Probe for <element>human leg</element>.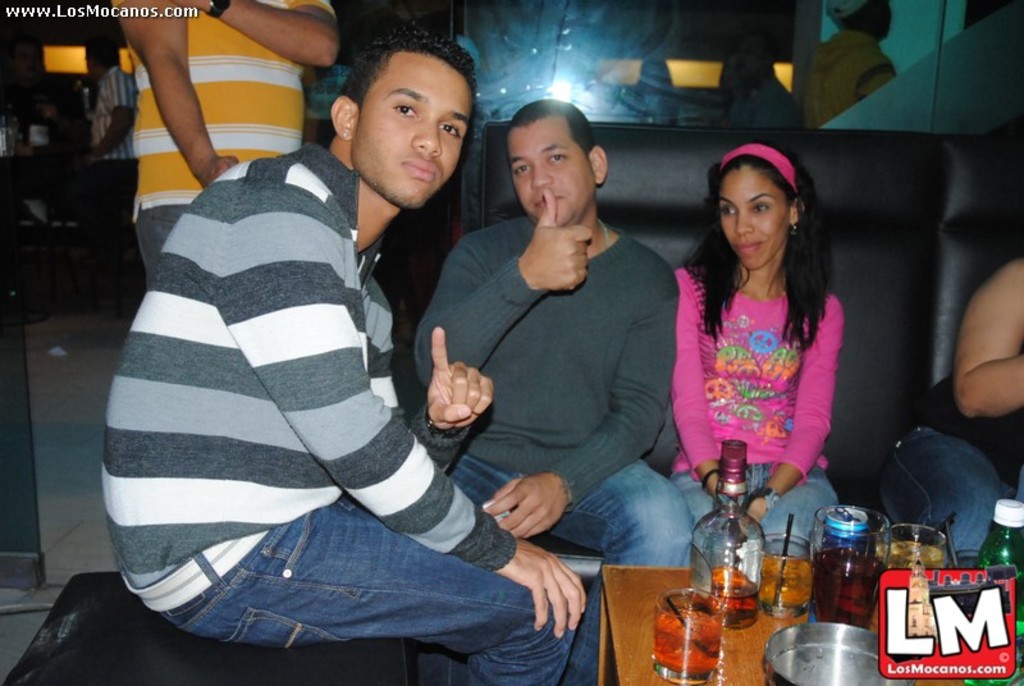
Probe result: [174,503,557,685].
